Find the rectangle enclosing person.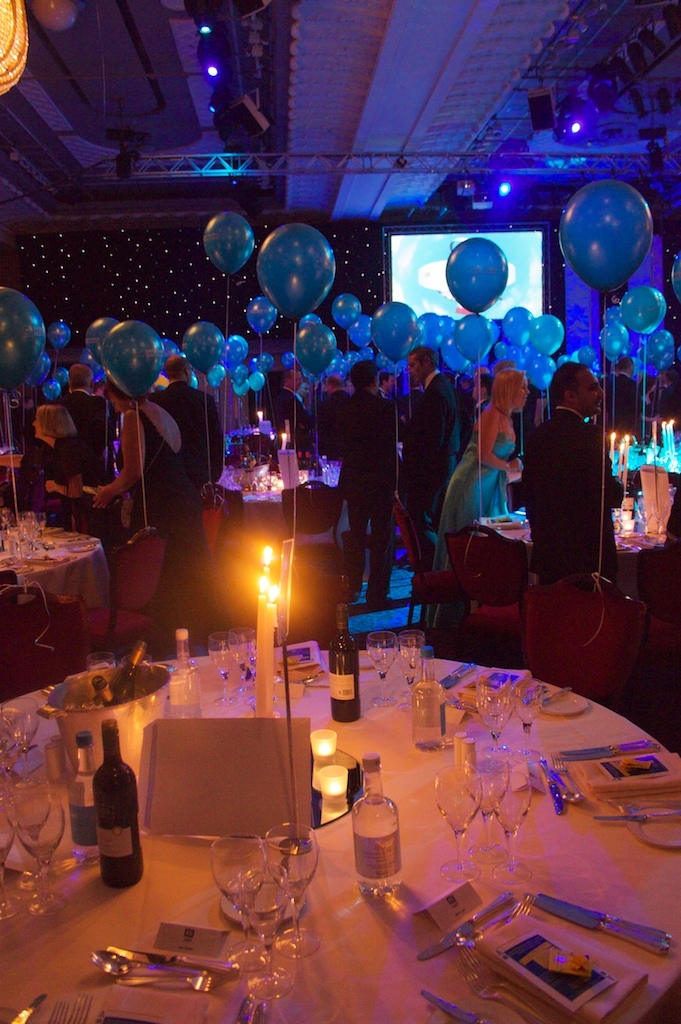
left=133, top=355, right=227, bottom=547.
